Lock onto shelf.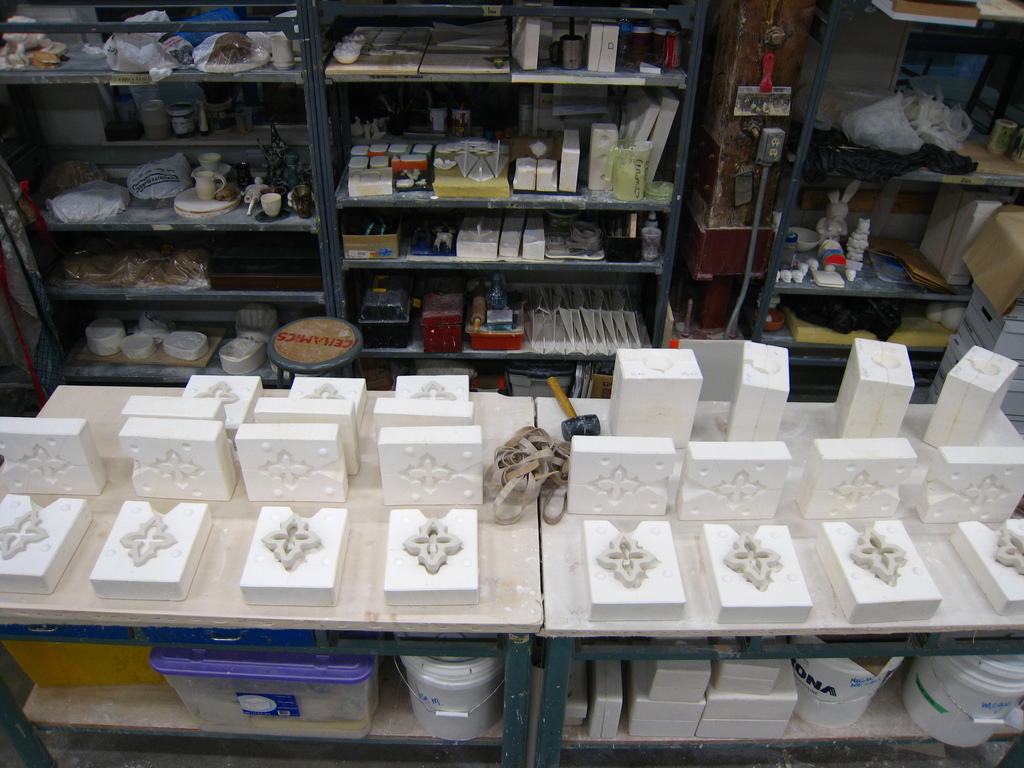
Locked: 0/0/326/388.
